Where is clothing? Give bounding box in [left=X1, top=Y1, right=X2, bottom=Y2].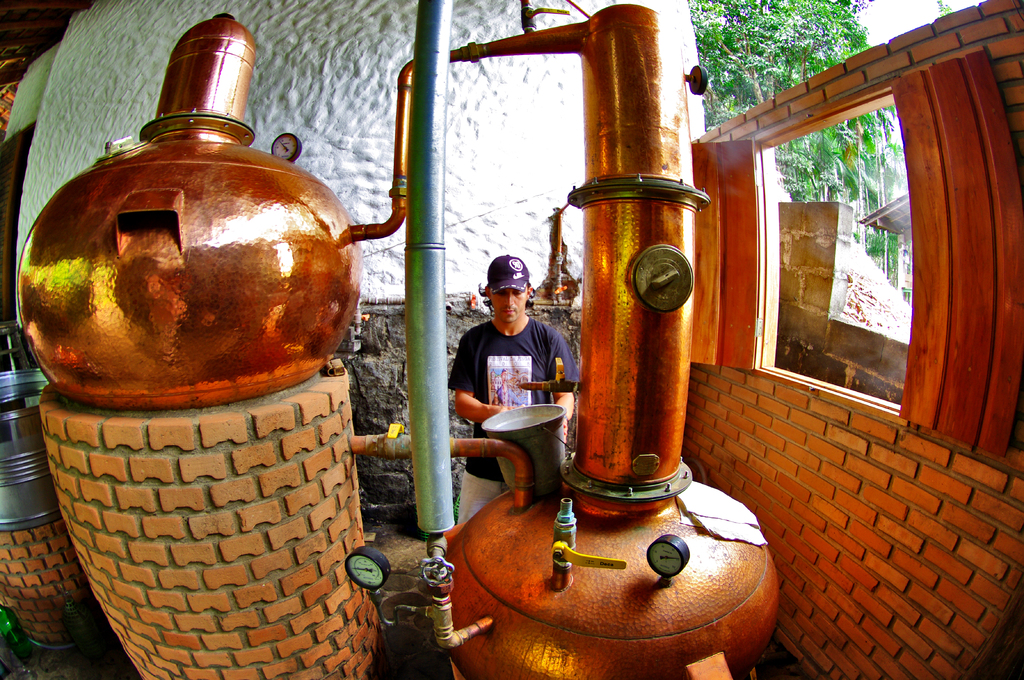
[left=451, top=285, right=580, bottom=442].
